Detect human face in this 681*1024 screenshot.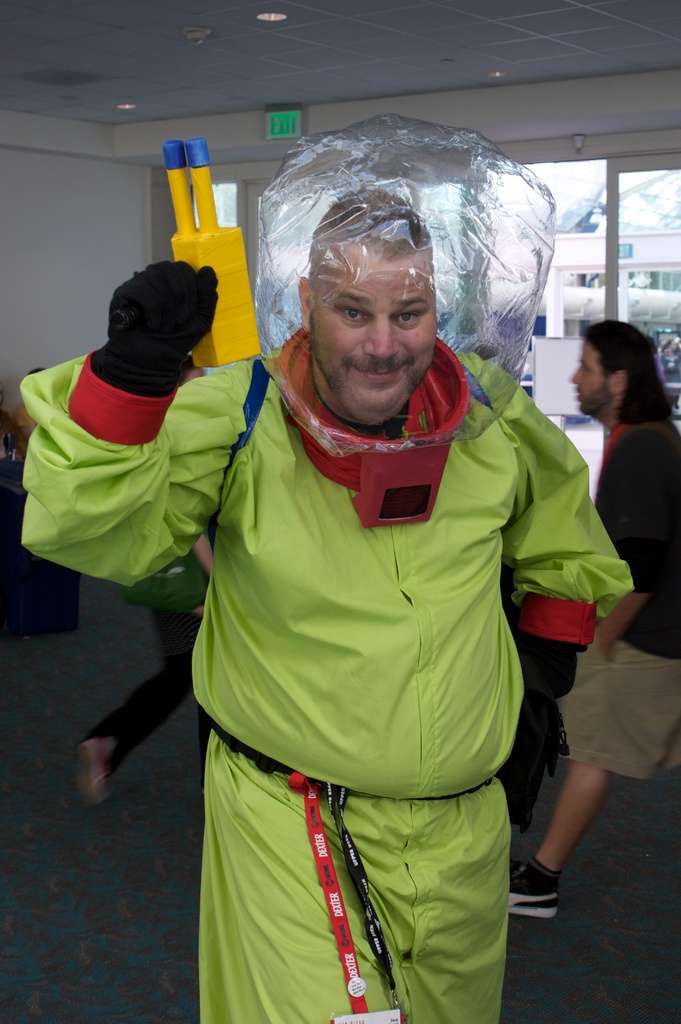
Detection: <box>308,242,441,428</box>.
